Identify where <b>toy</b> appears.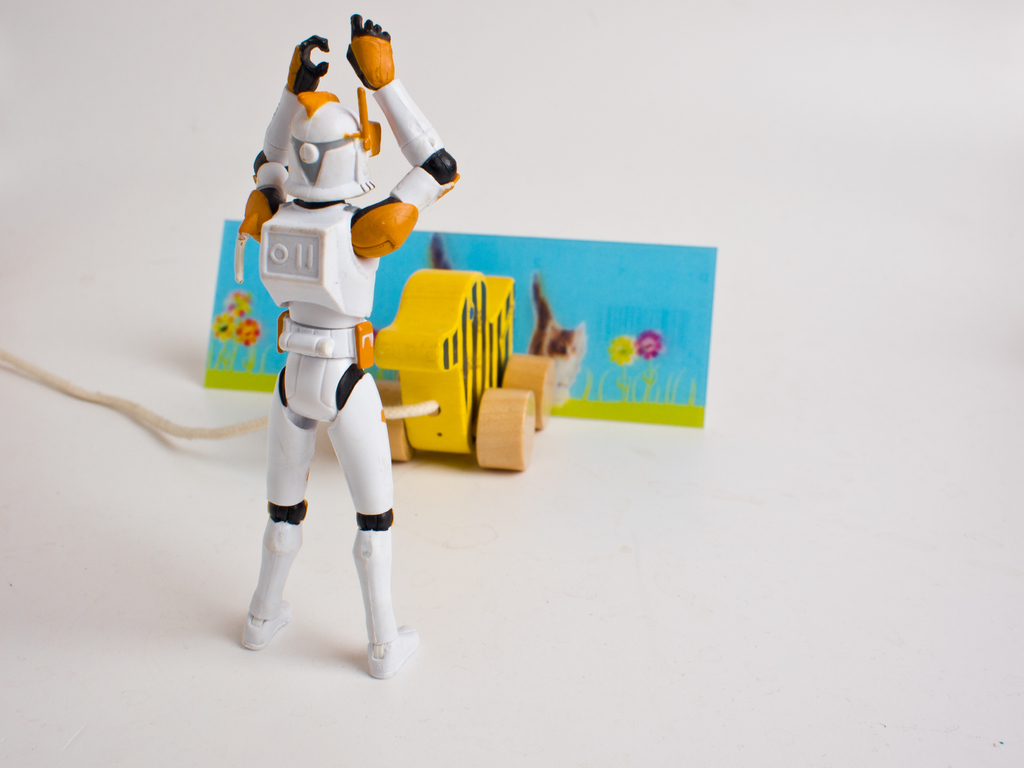
Appears at <region>380, 268, 557, 467</region>.
